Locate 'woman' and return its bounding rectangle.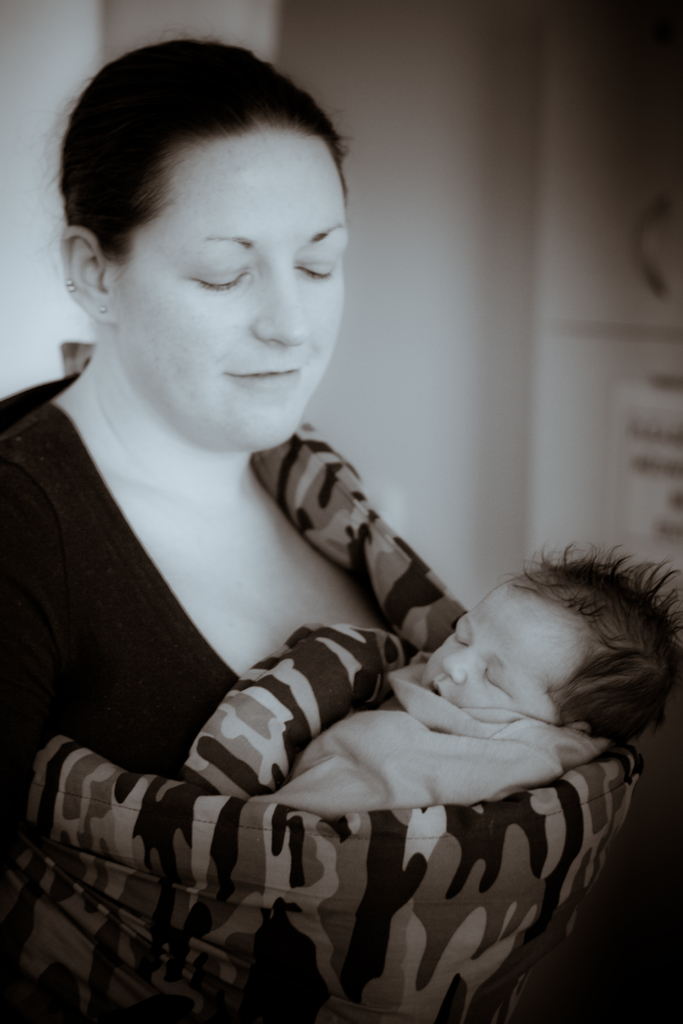
(left=26, top=67, right=608, bottom=993).
